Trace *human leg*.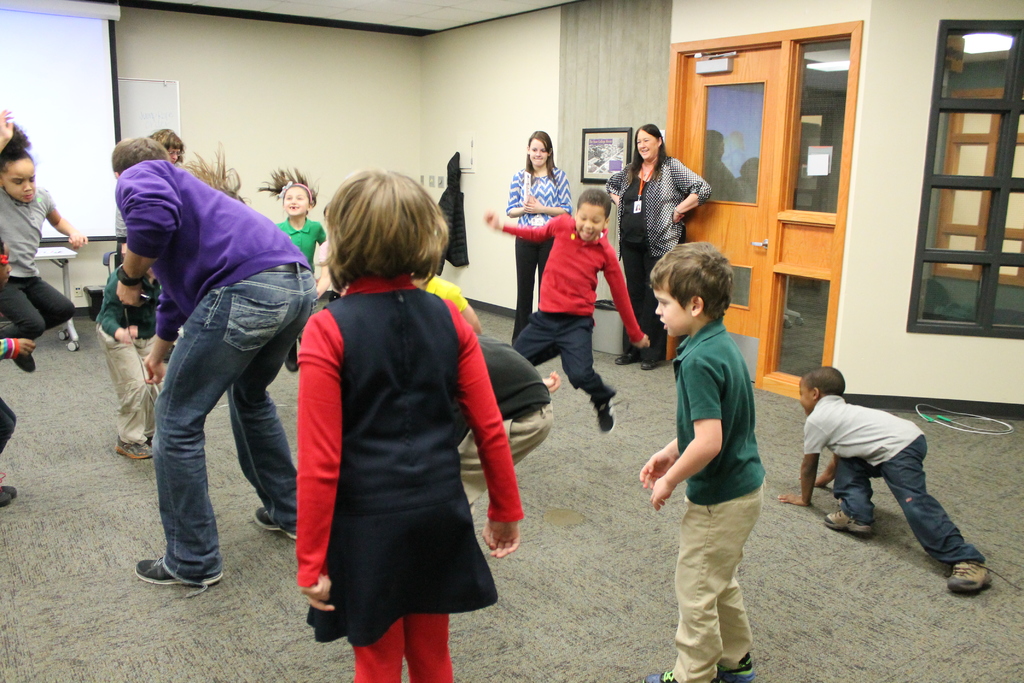
Traced to region(881, 434, 994, 598).
